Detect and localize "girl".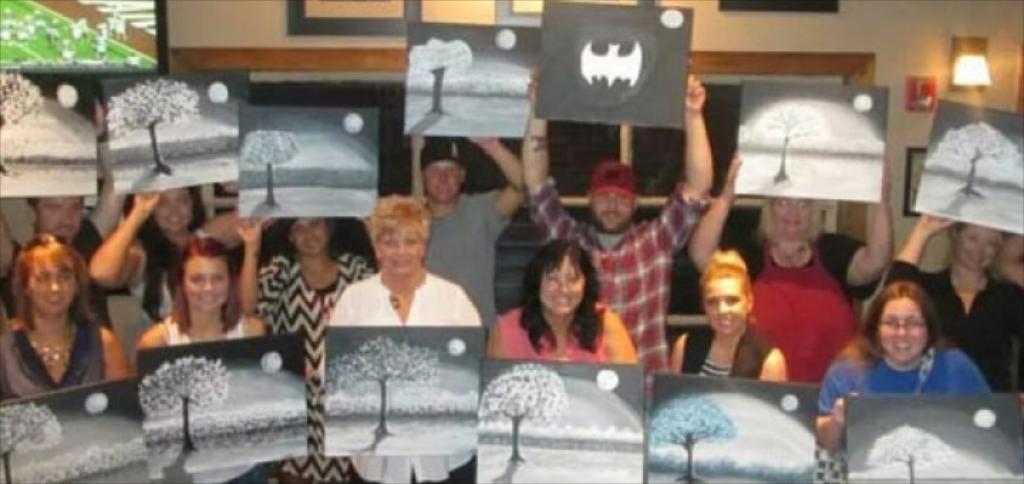
Localized at l=137, t=235, r=266, b=349.
